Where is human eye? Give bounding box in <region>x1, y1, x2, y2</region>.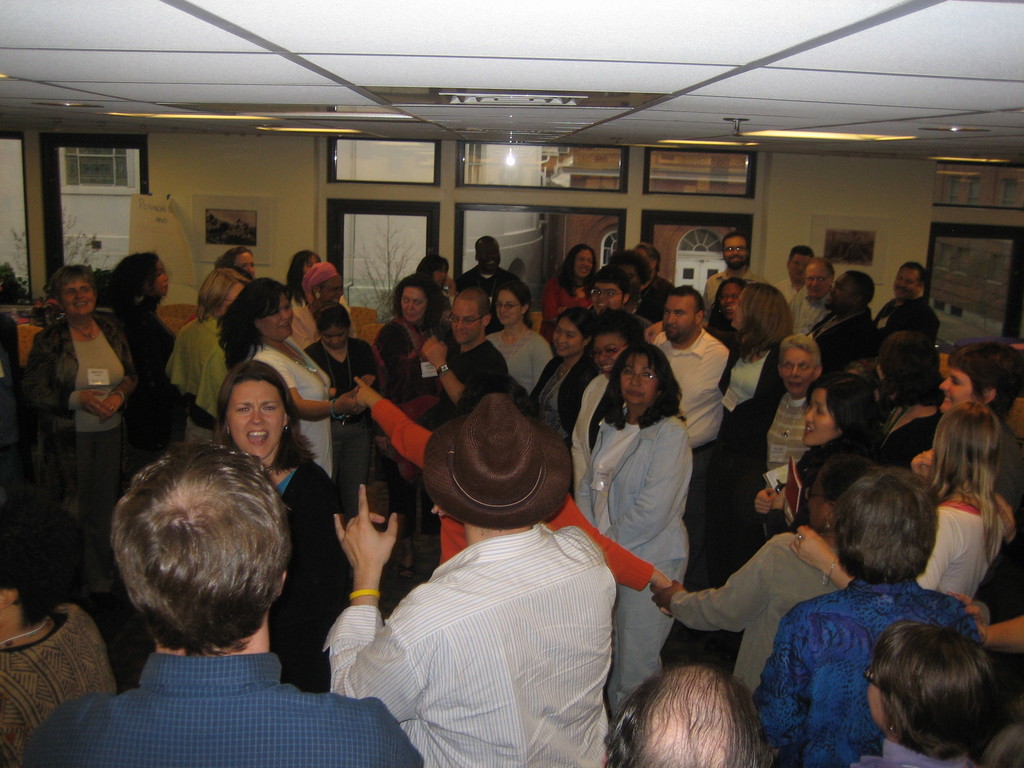
<region>593, 350, 602, 357</region>.
